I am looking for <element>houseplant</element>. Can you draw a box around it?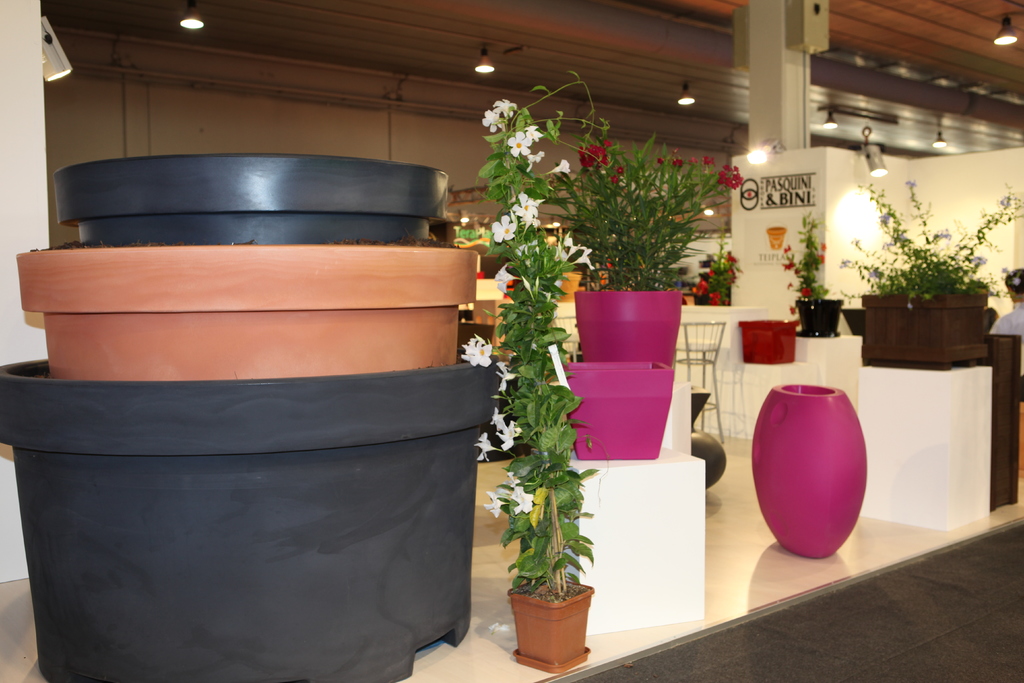
Sure, the bounding box is box(828, 165, 1023, 372).
